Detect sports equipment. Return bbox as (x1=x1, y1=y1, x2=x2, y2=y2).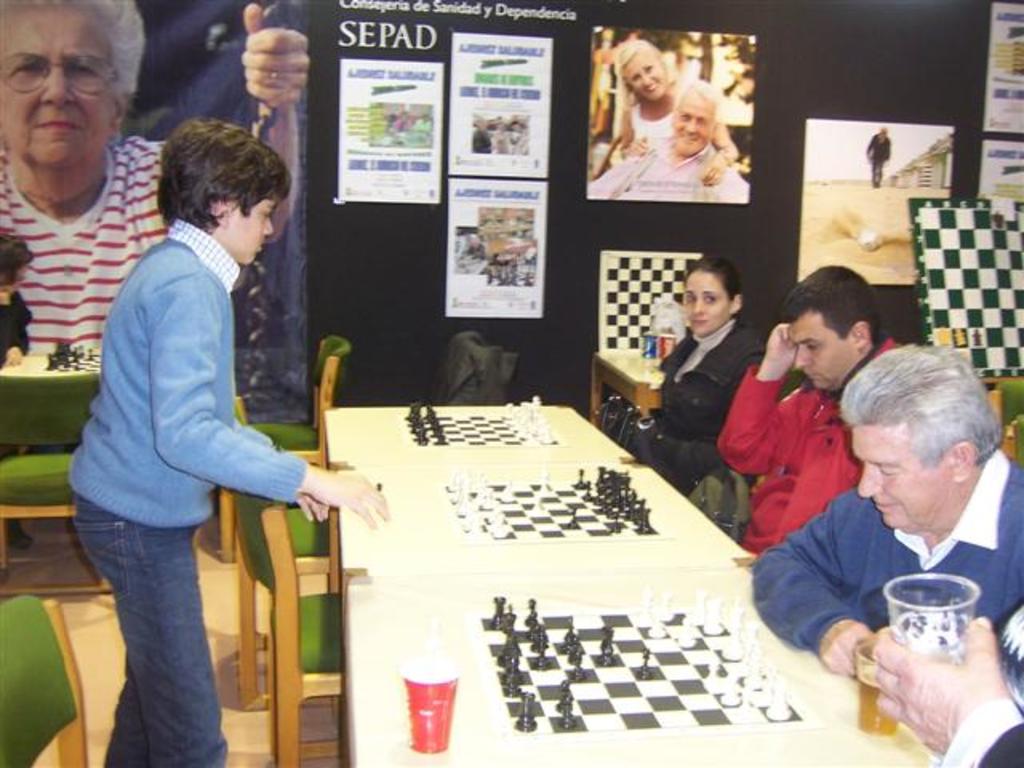
(x1=395, y1=389, x2=560, y2=451).
